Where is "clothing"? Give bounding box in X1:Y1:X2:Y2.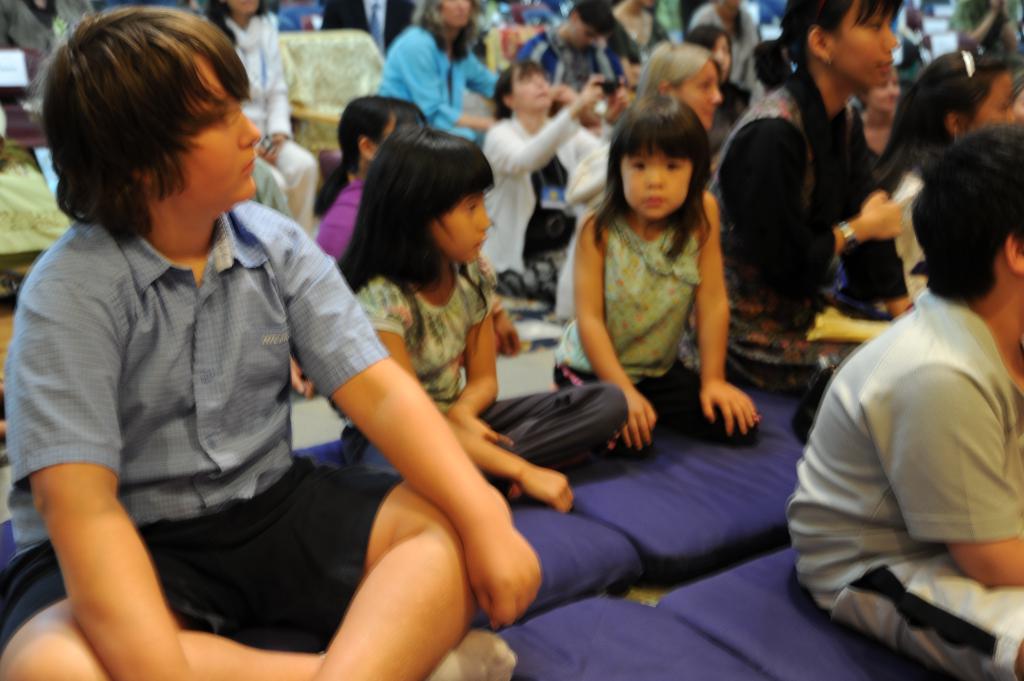
355:271:510:421.
